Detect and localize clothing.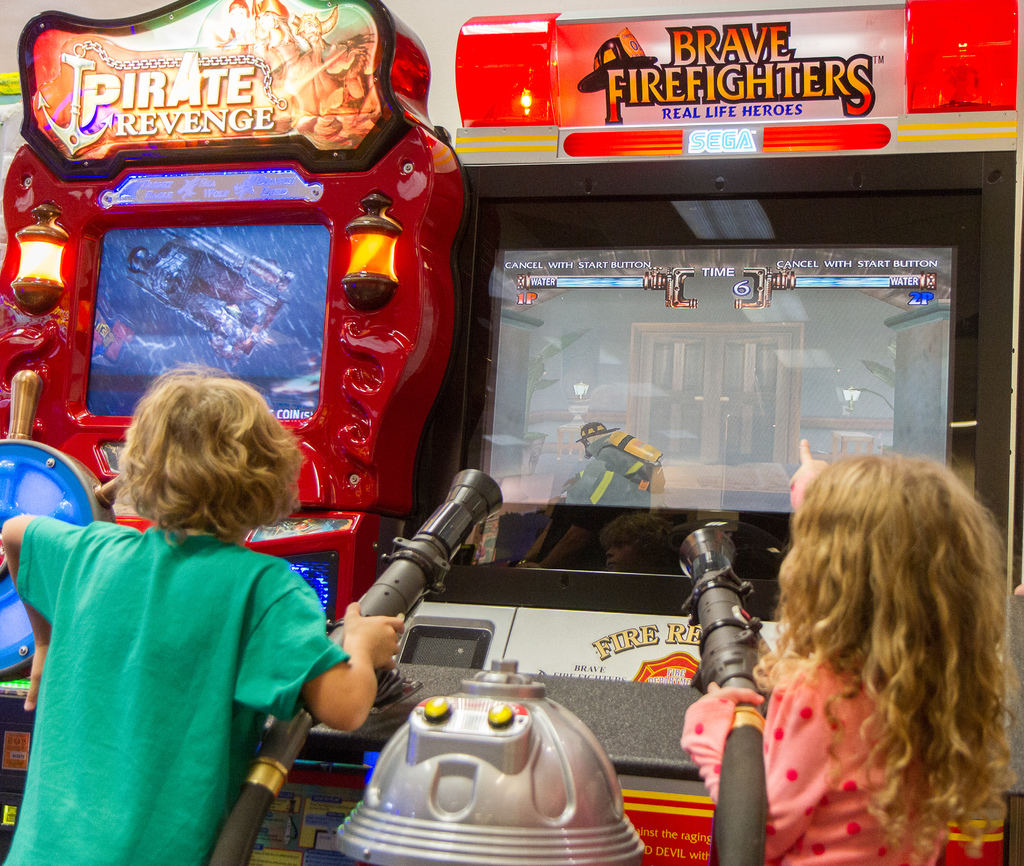
Localized at bbox(678, 657, 956, 865).
